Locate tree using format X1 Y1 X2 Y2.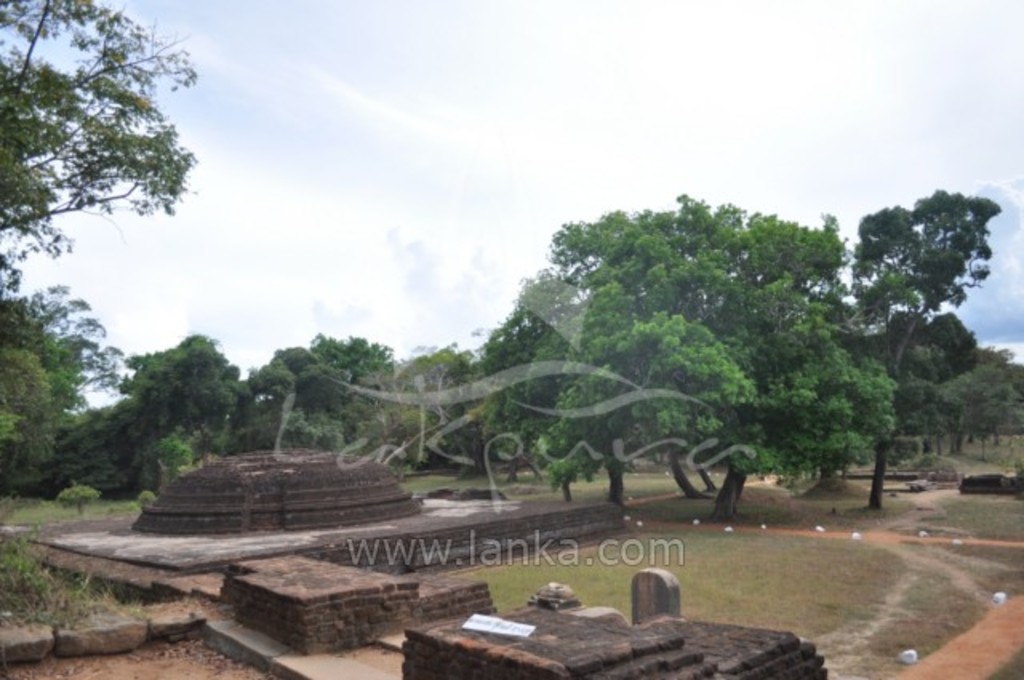
152 429 198 493.
